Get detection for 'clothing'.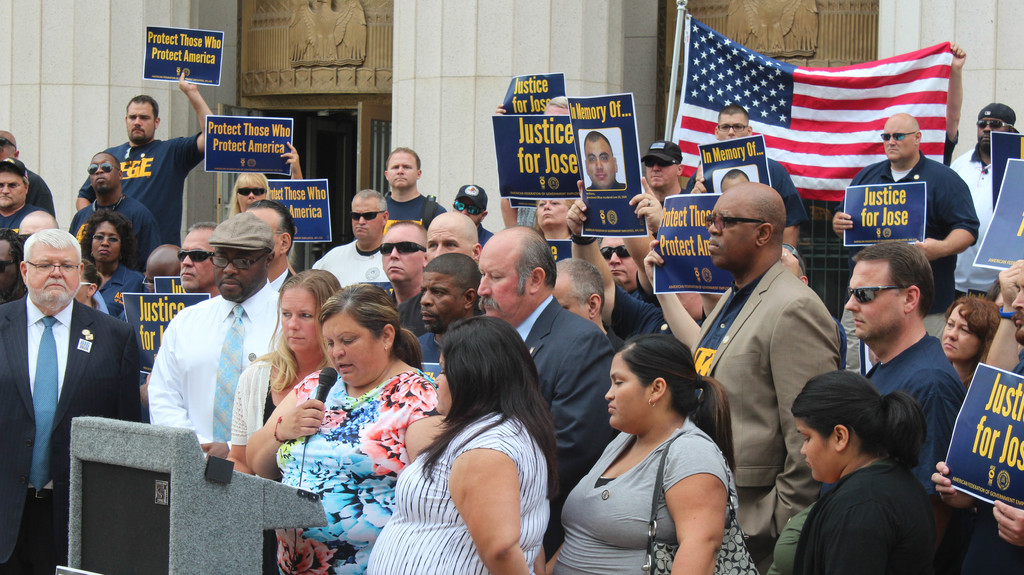
Detection: crop(93, 268, 139, 339).
